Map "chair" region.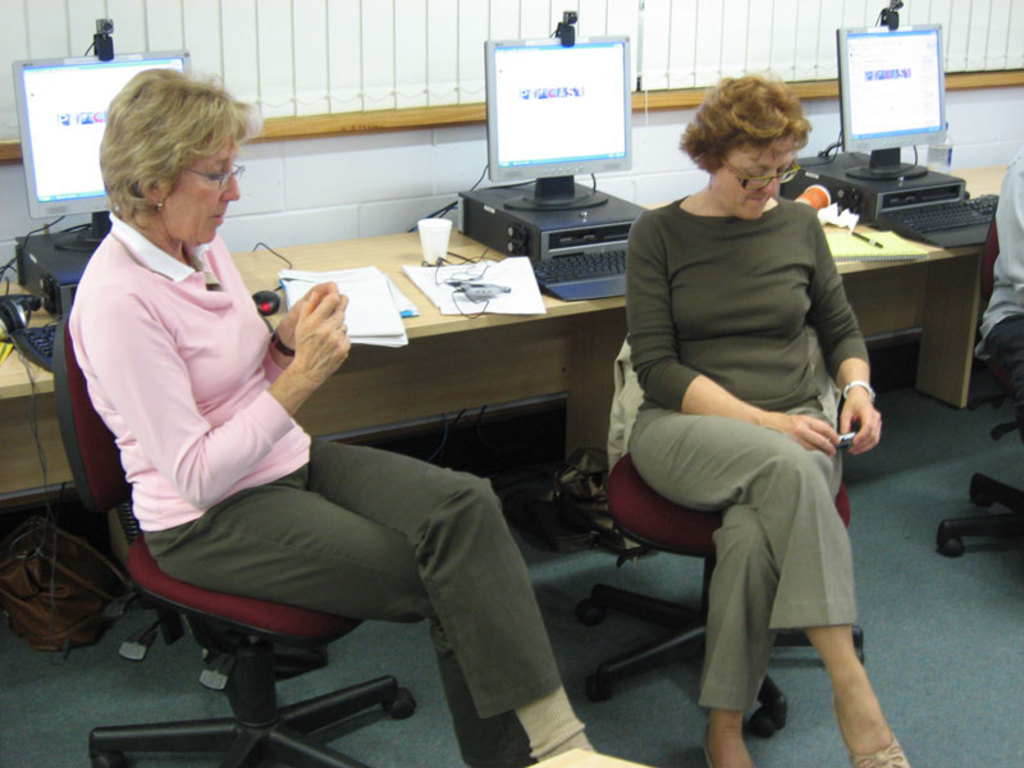
Mapped to 929/214/1023/561.
